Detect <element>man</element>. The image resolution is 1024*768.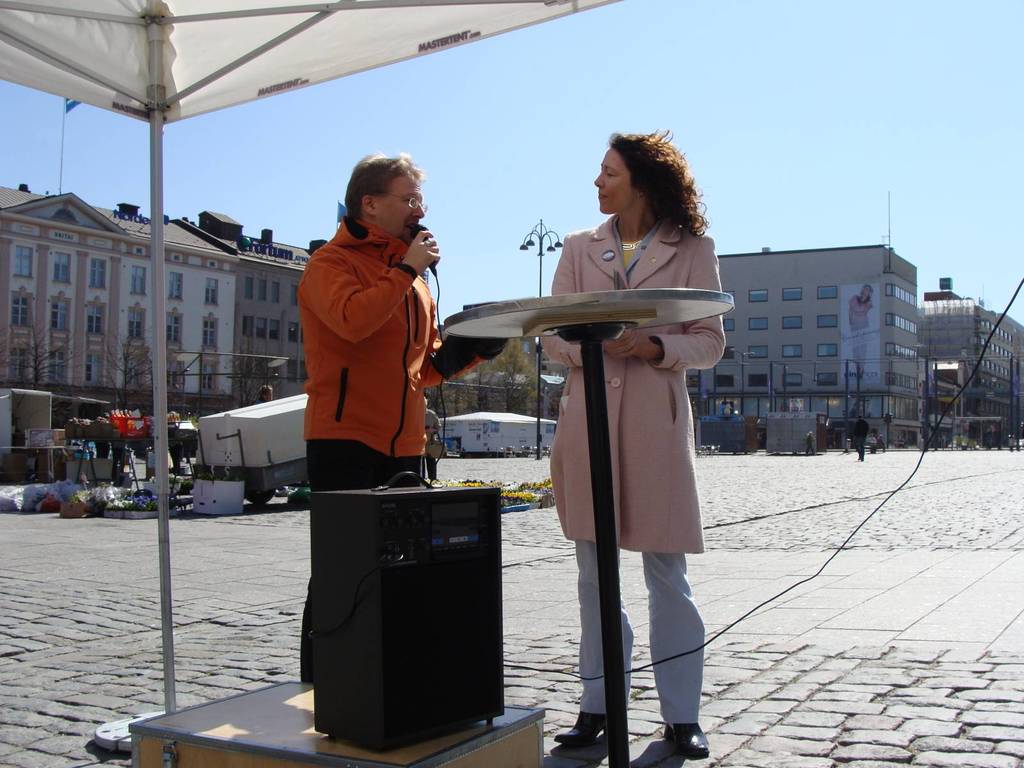
417/401/443/488.
